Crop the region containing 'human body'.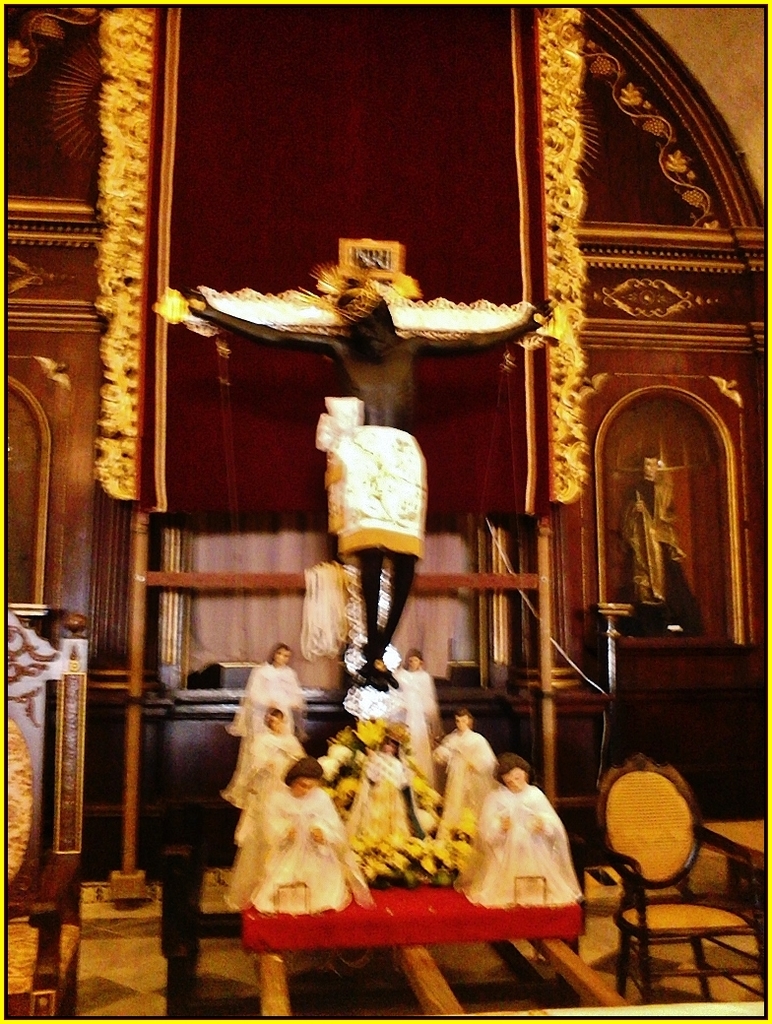
Crop region: [188,285,539,694].
